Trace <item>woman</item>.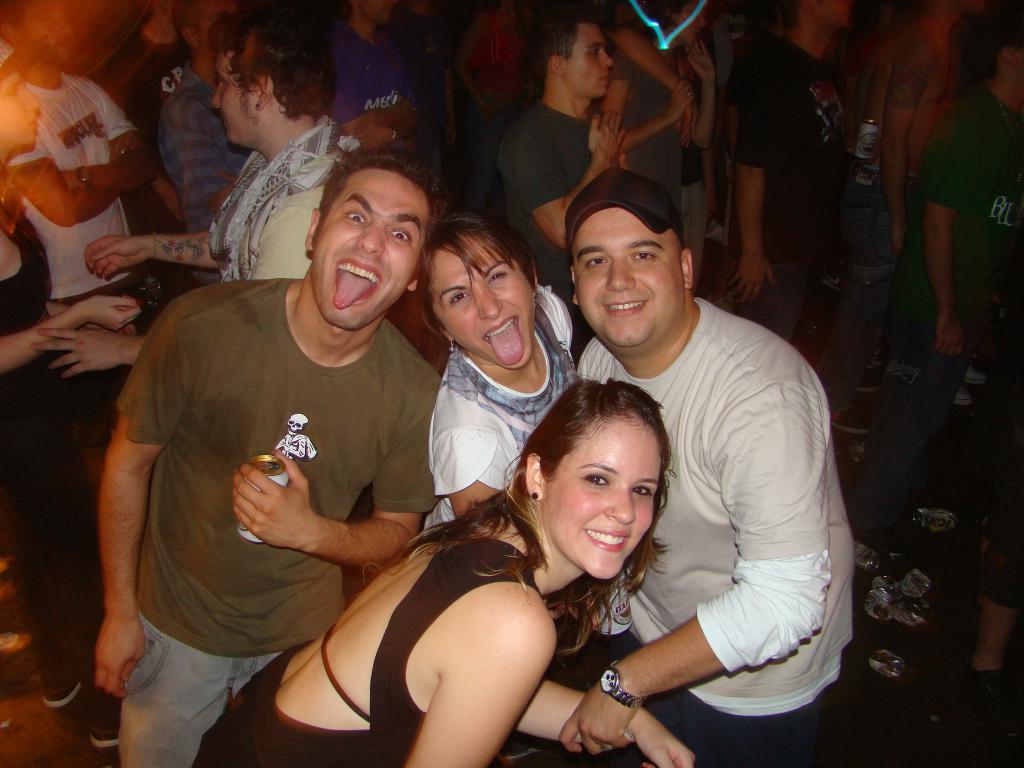
Traced to select_region(273, 372, 676, 757).
